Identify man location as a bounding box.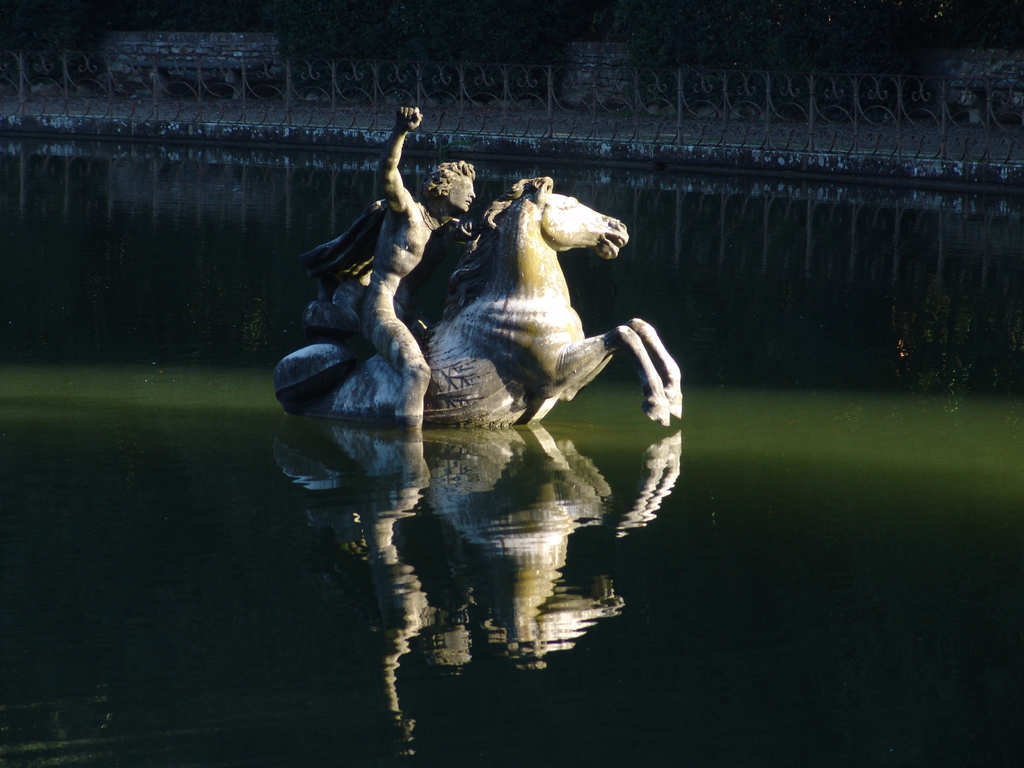
<box>292,93,479,433</box>.
